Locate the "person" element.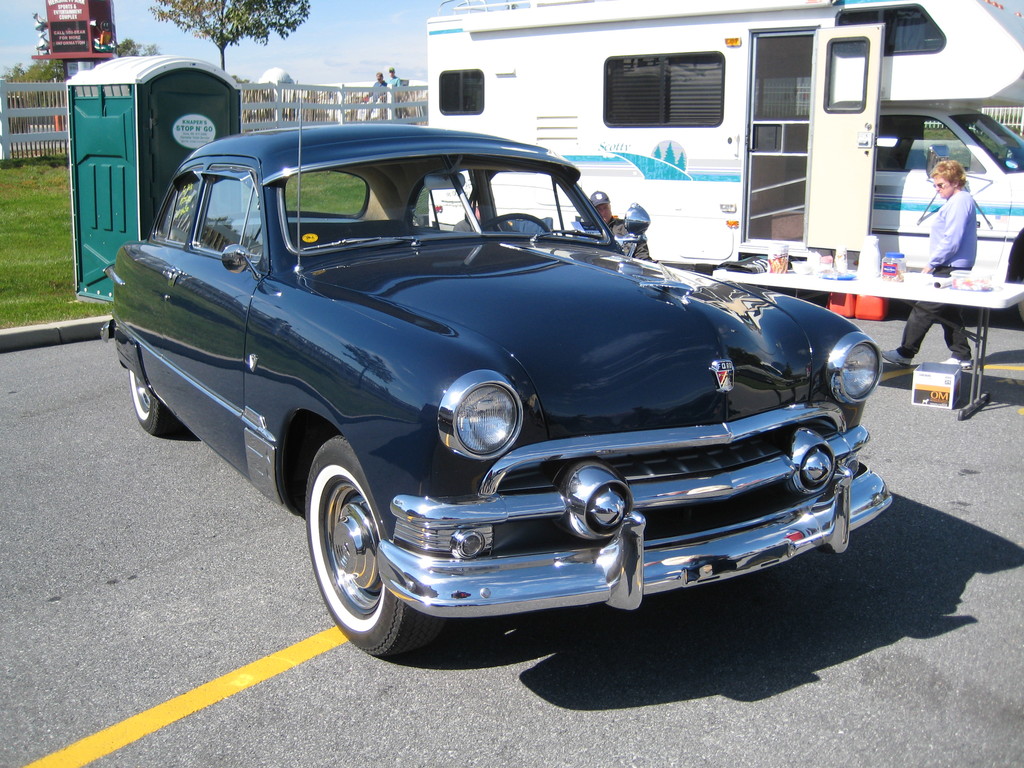
Element bbox: box=[365, 71, 387, 120].
